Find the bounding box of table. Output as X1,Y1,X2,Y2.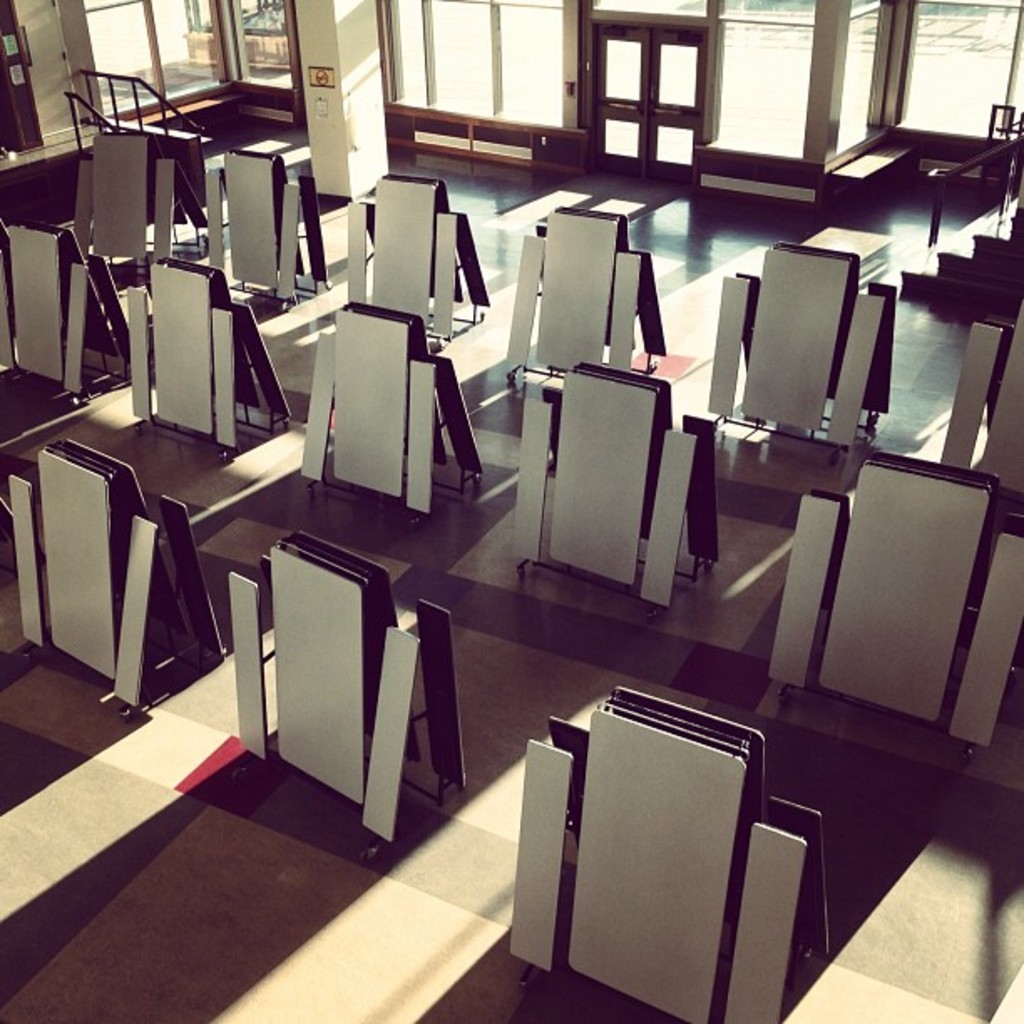
373,184,452,346.
